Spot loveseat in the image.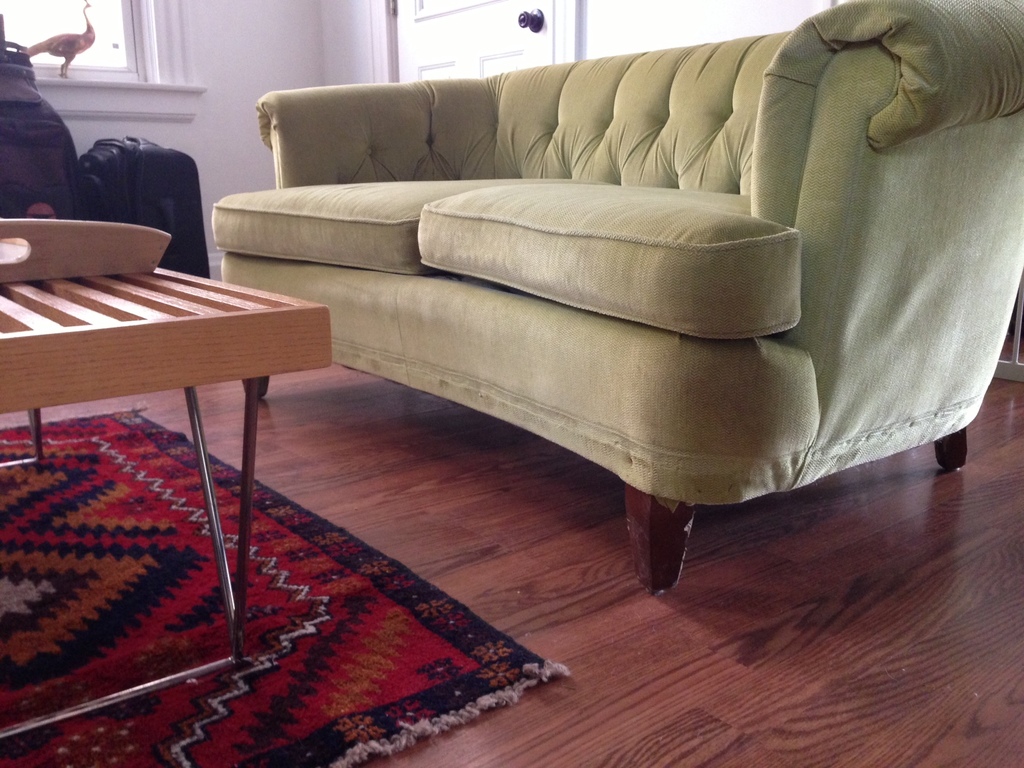
loveseat found at 216 20 1023 667.
